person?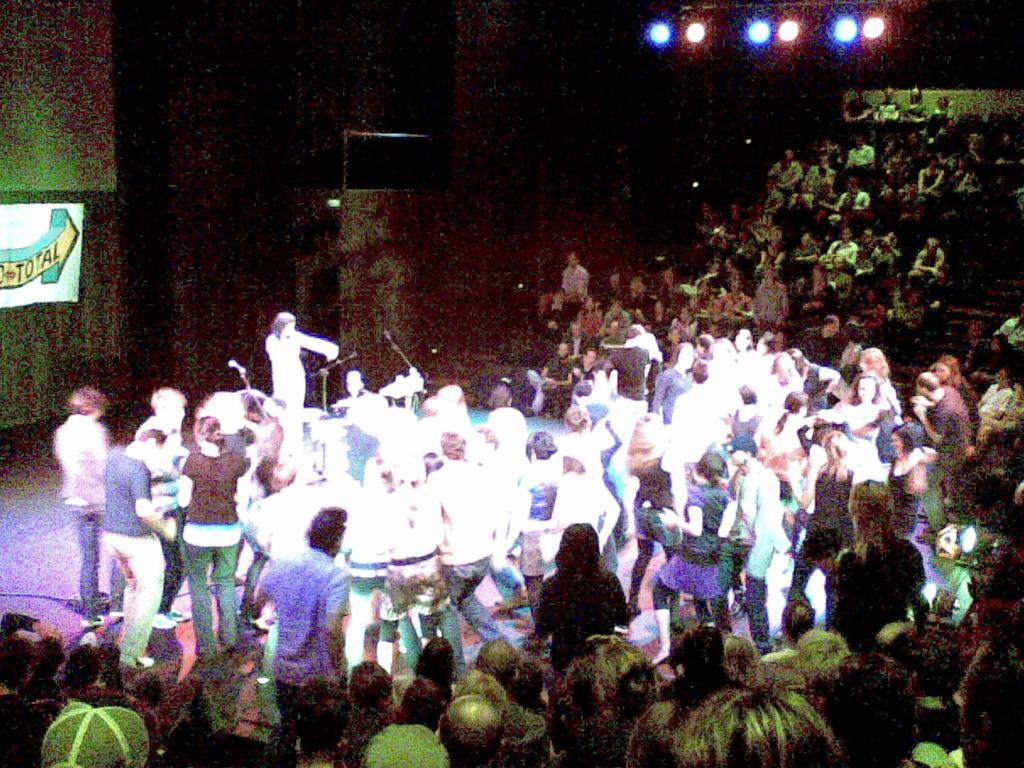
bbox=(834, 379, 891, 457)
